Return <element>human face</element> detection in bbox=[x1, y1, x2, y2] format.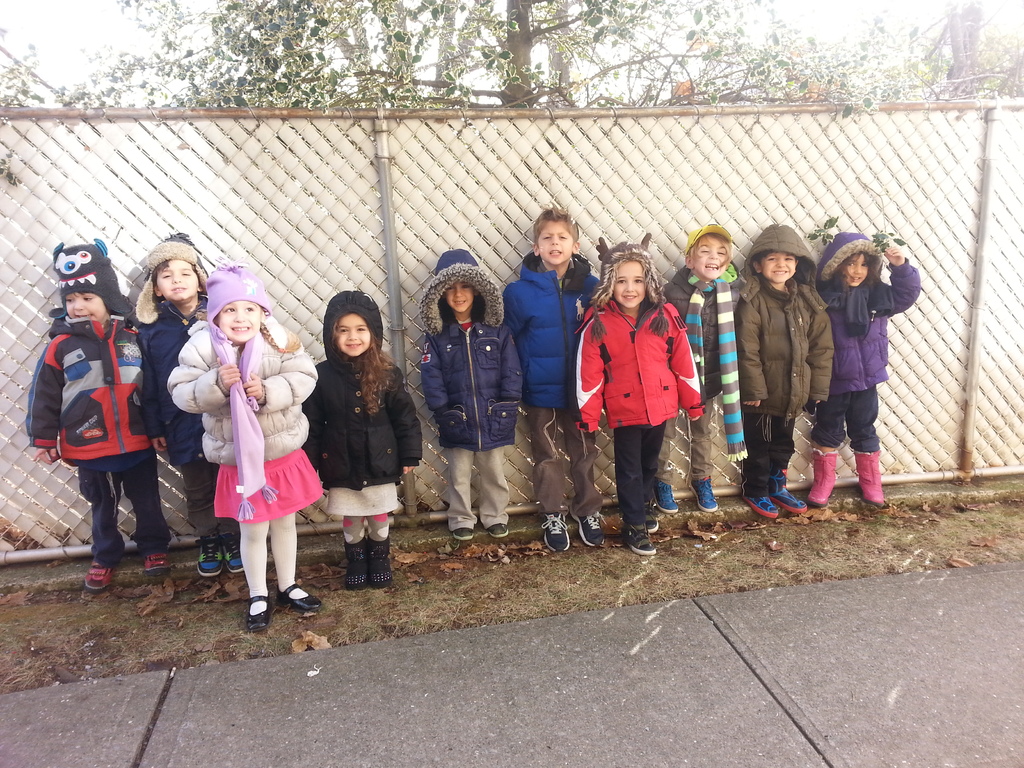
bbox=[449, 281, 474, 312].
